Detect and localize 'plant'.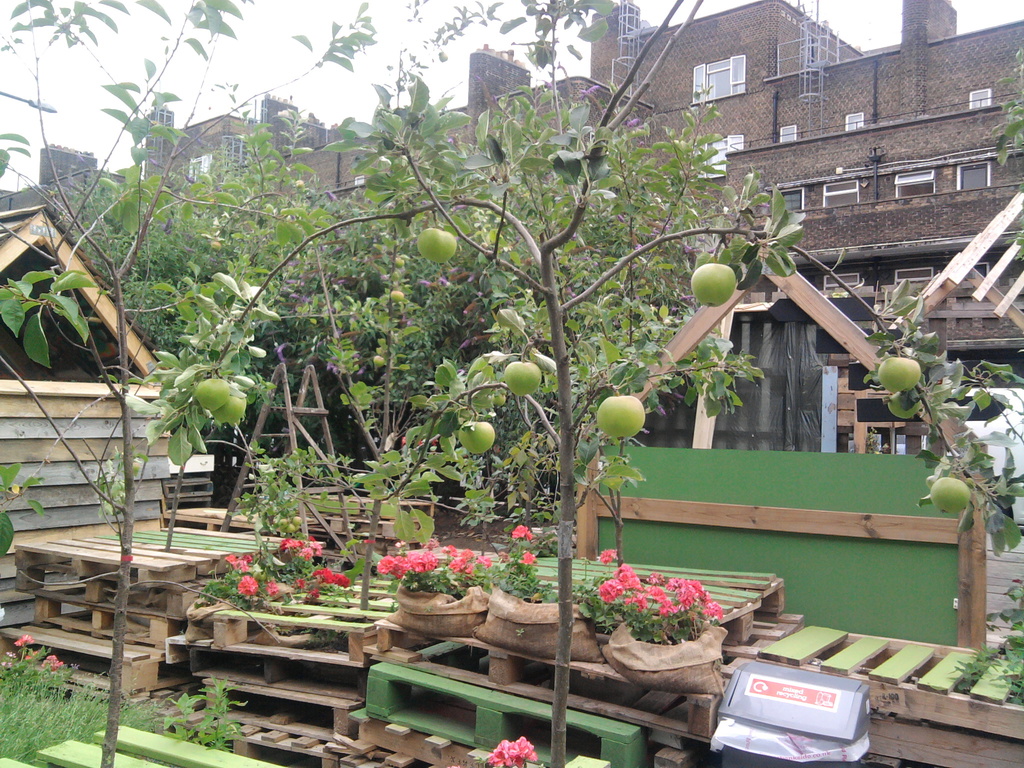
Localized at 164/667/245/761.
